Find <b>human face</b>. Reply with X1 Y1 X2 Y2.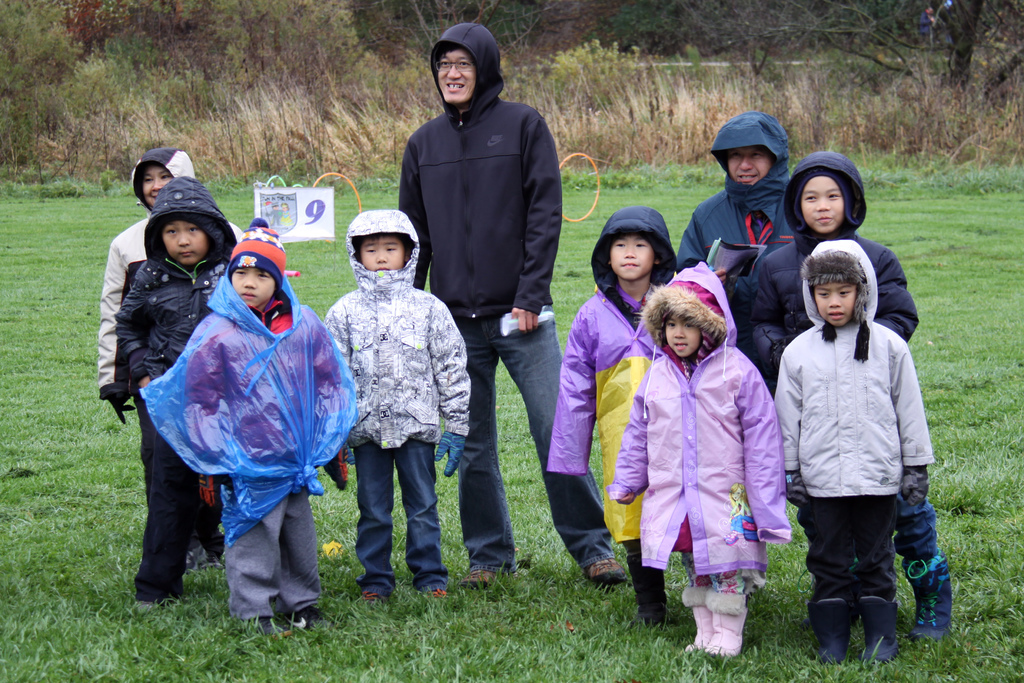
162 220 209 261.
